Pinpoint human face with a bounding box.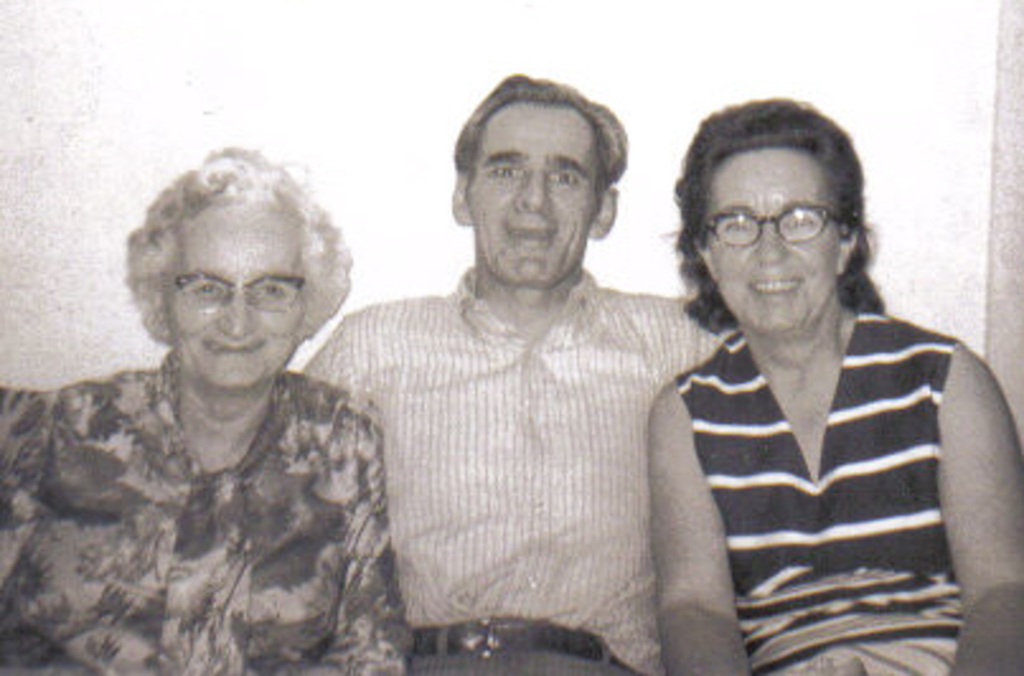
pyautogui.locateOnScreen(704, 150, 841, 333).
